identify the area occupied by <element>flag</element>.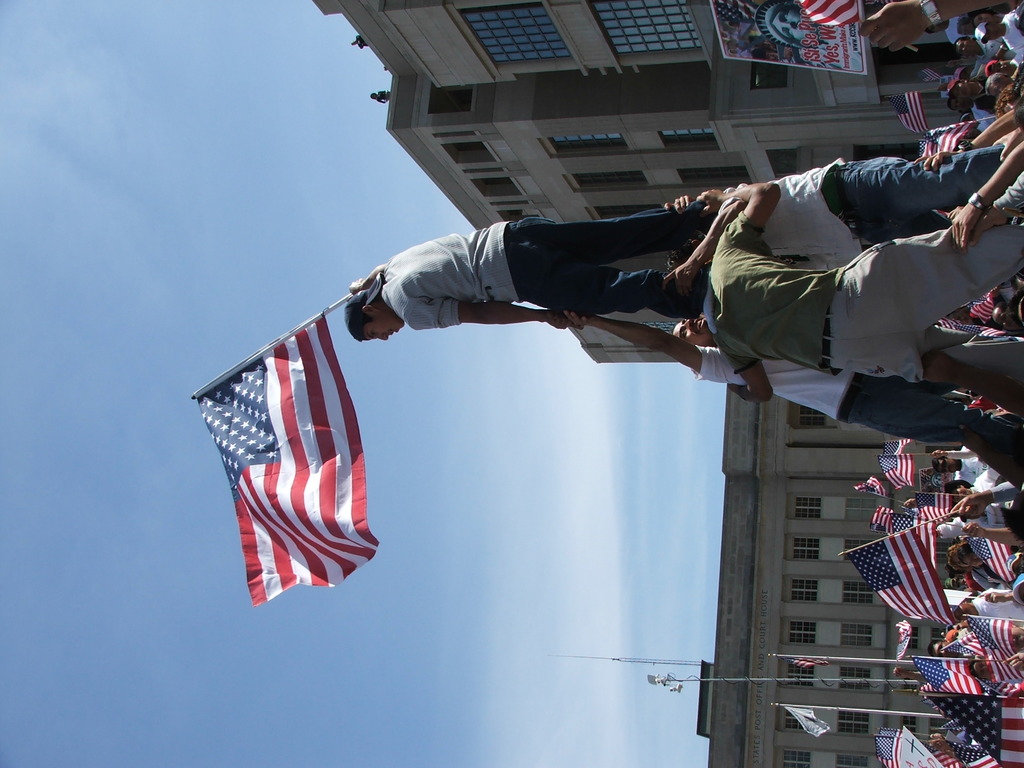
Area: locate(198, 314, 376, 604).
